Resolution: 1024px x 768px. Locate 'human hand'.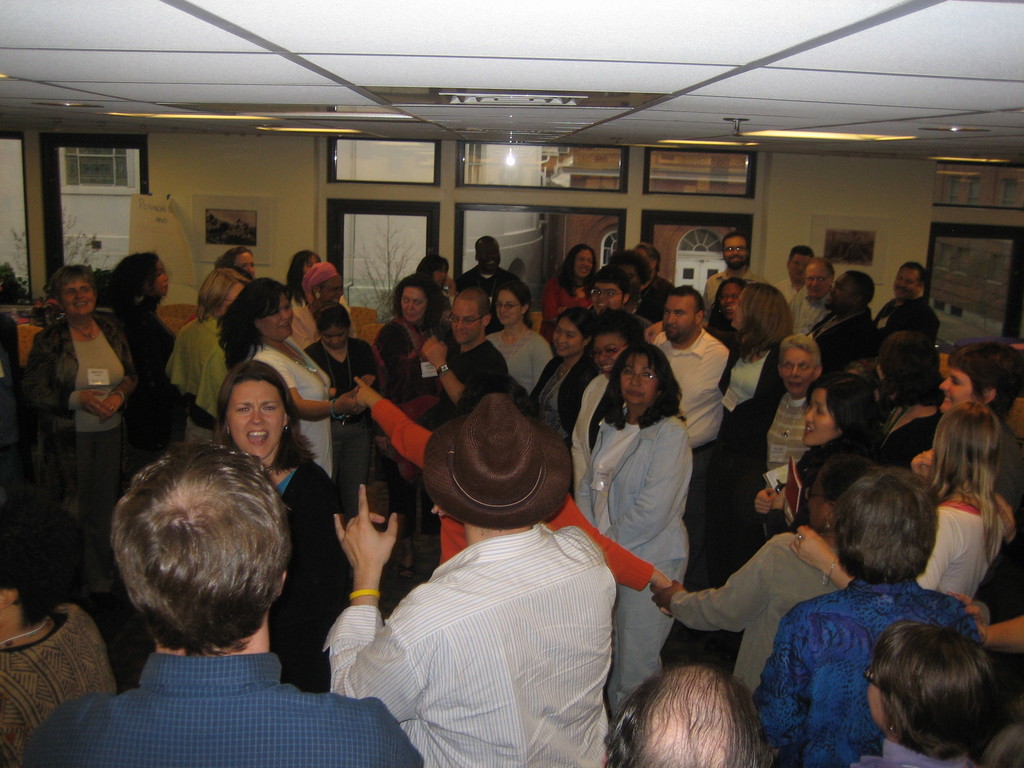
(left=655, top=575, right=673, bottom=616).
